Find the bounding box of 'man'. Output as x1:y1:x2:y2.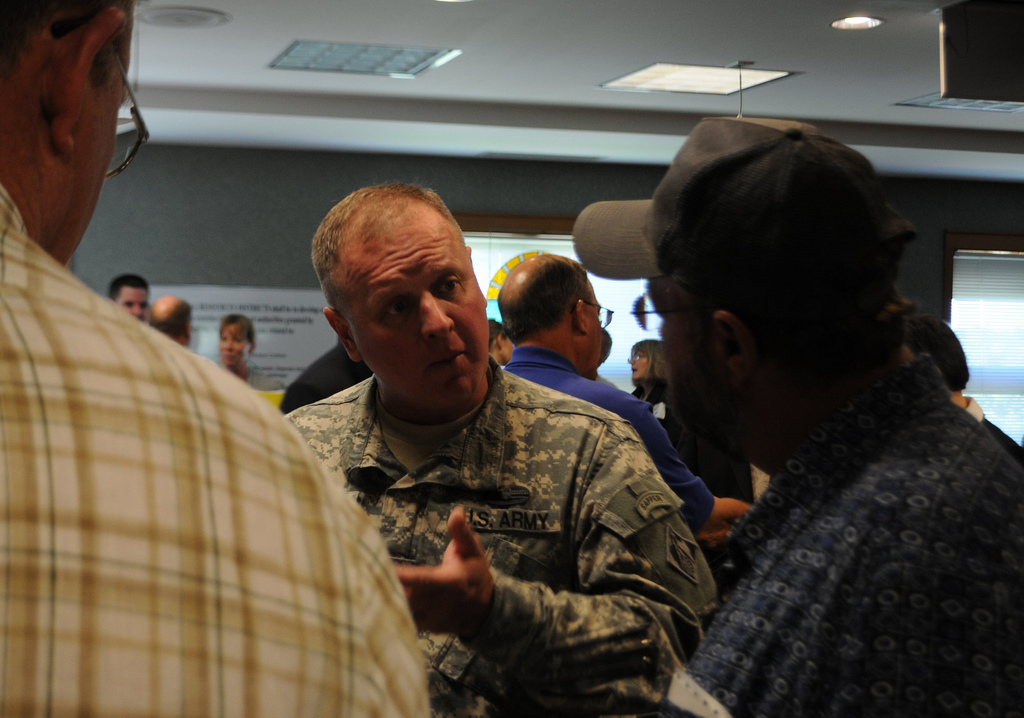
510:258:740:553.
